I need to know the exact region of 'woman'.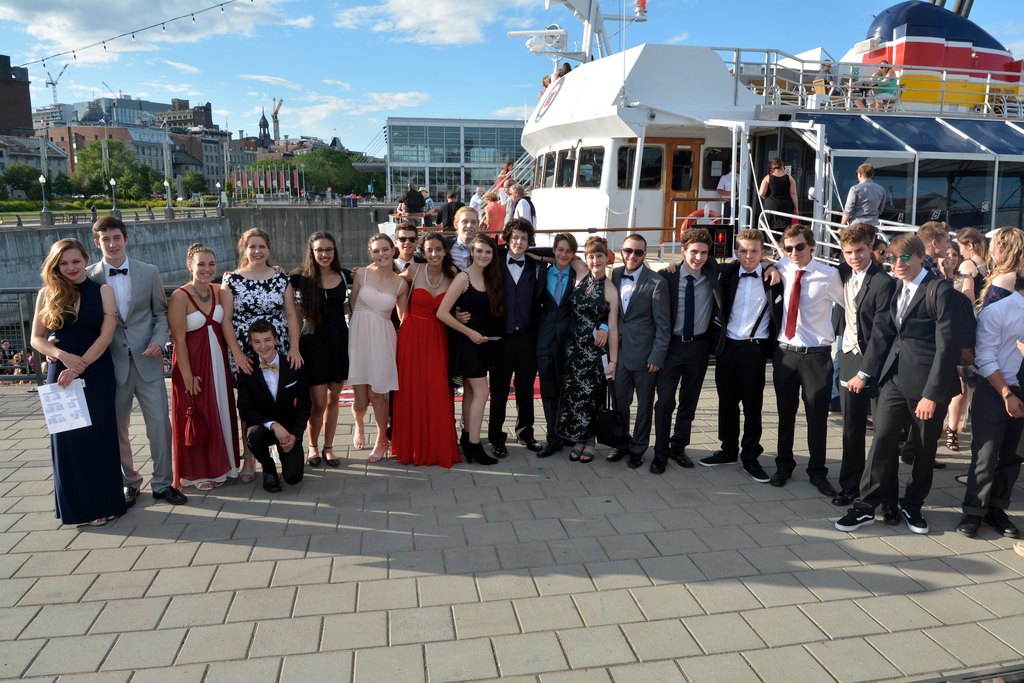
Region: box=[344, 234, 410, 461].
